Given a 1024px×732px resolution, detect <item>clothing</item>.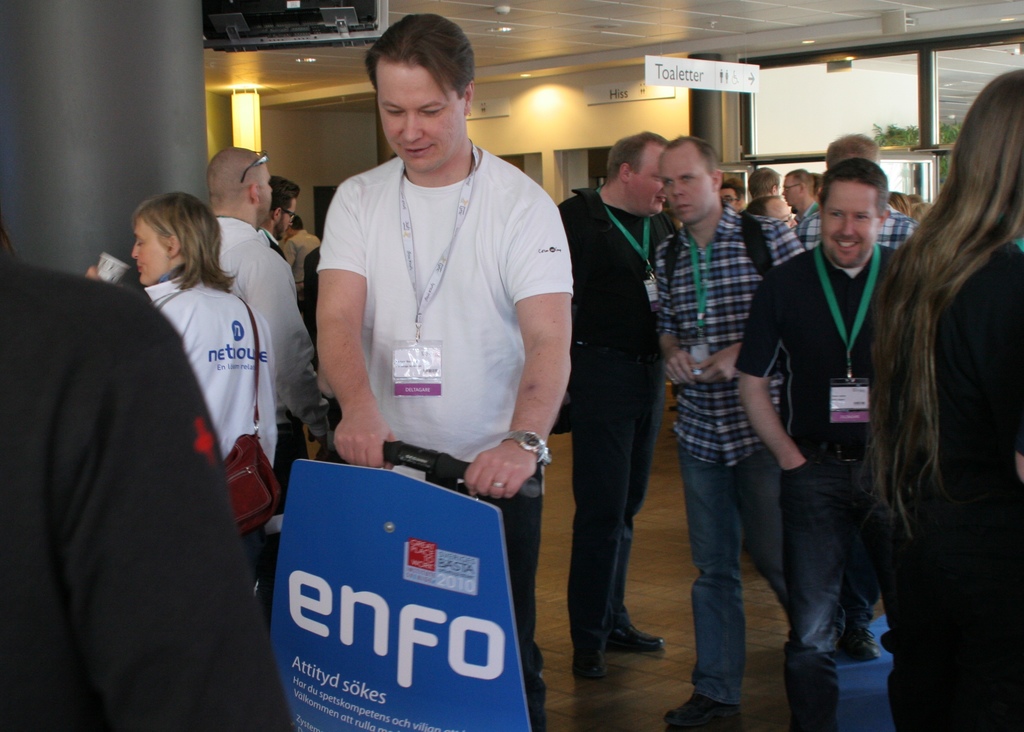
{"x1": 736, "y1": 235, "x2": 904, "y2": 731}.
